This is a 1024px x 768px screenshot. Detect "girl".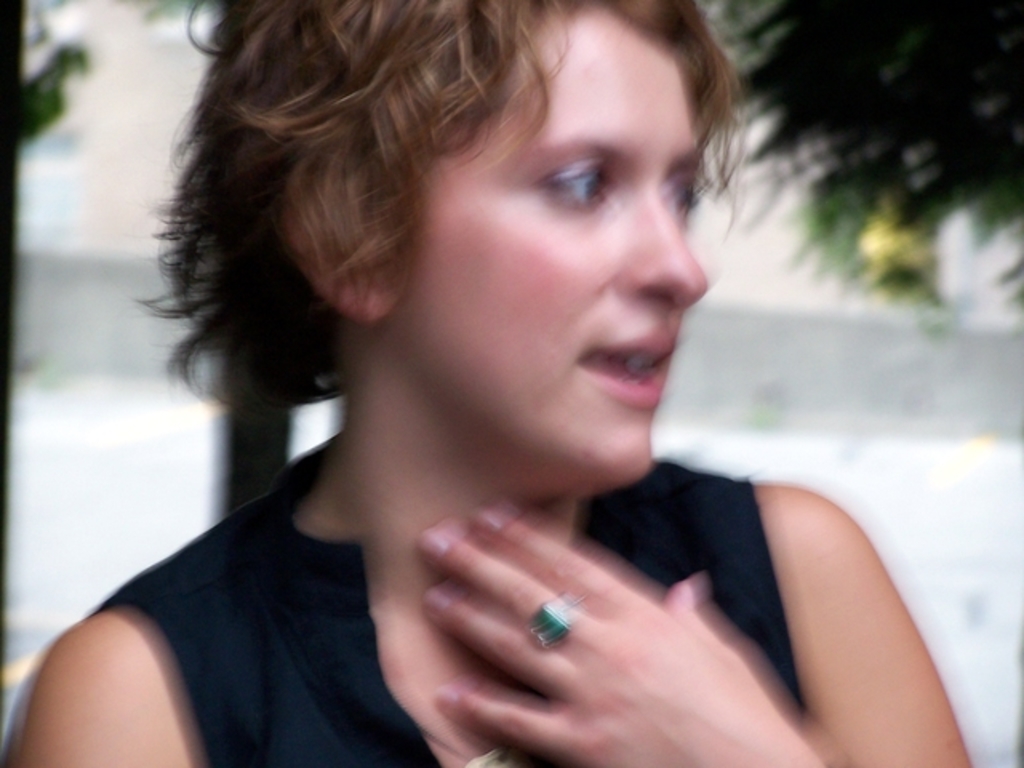
<bbox>10, 0, 973, 766</bbox>.
